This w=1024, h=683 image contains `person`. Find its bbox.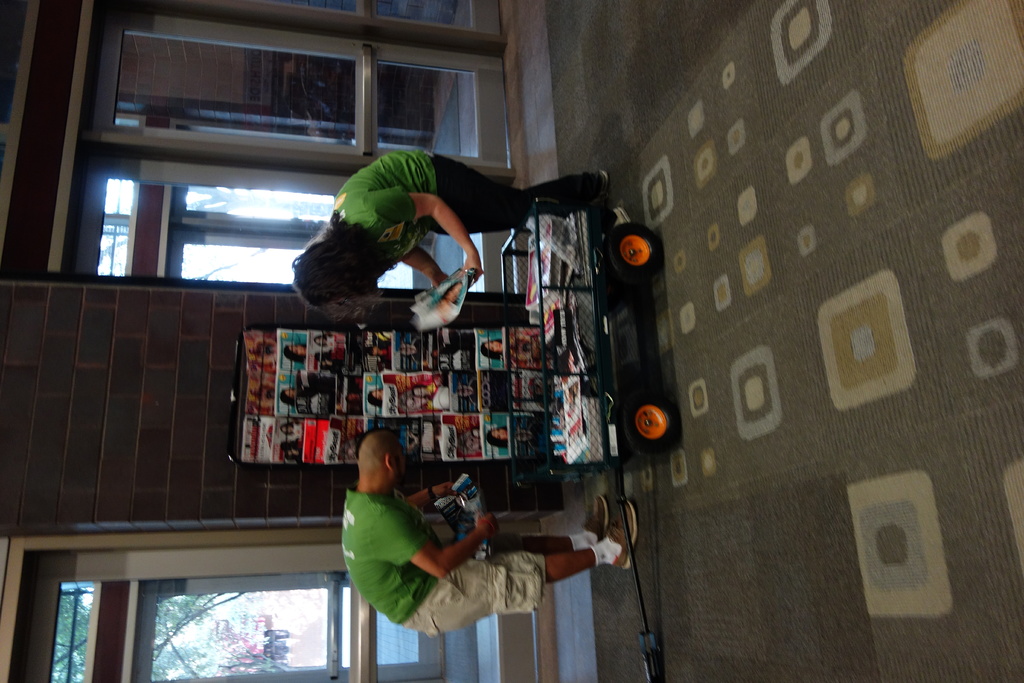
bbox=(315, 352, 330, 372).
